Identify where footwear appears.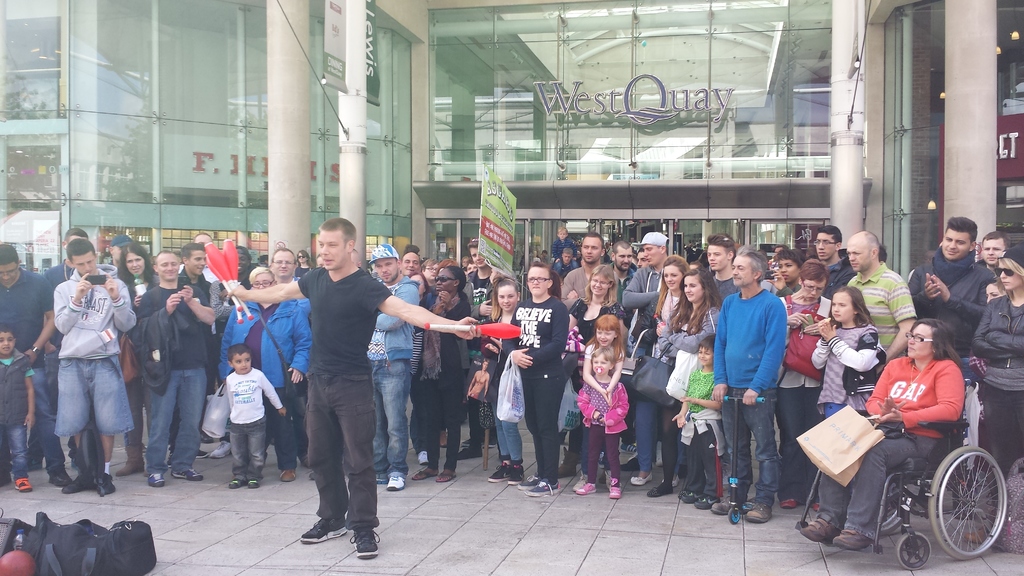
Appears at [left=438, top=468, right=456, bottom=482].
